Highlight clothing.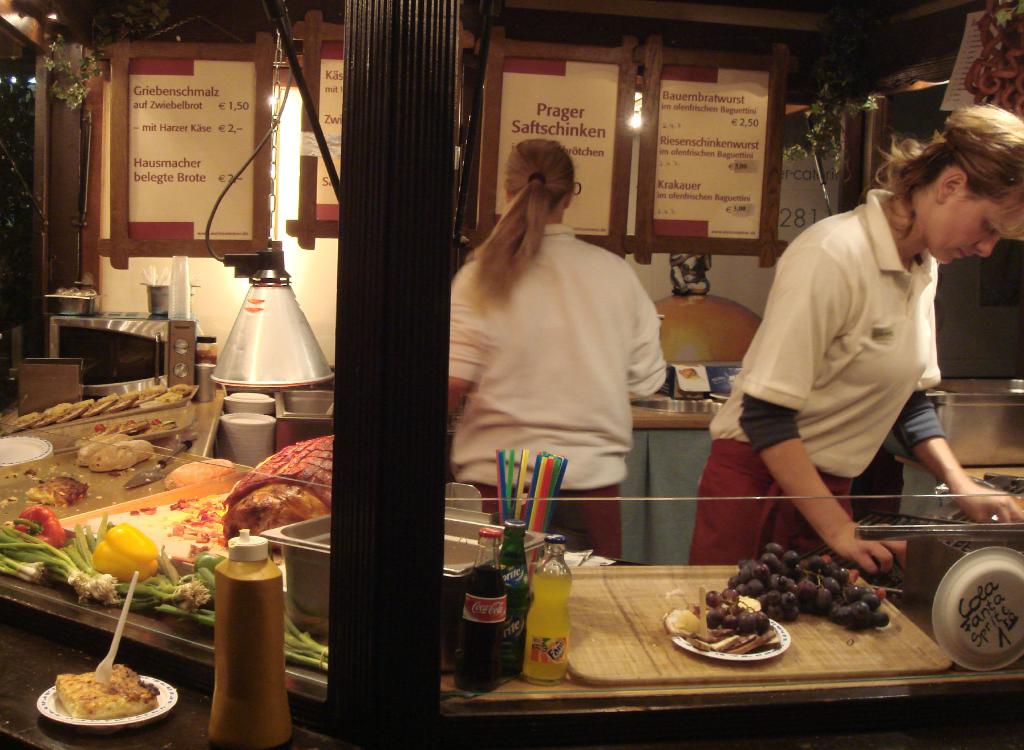
Highlighted region: 688:188:948:566.
